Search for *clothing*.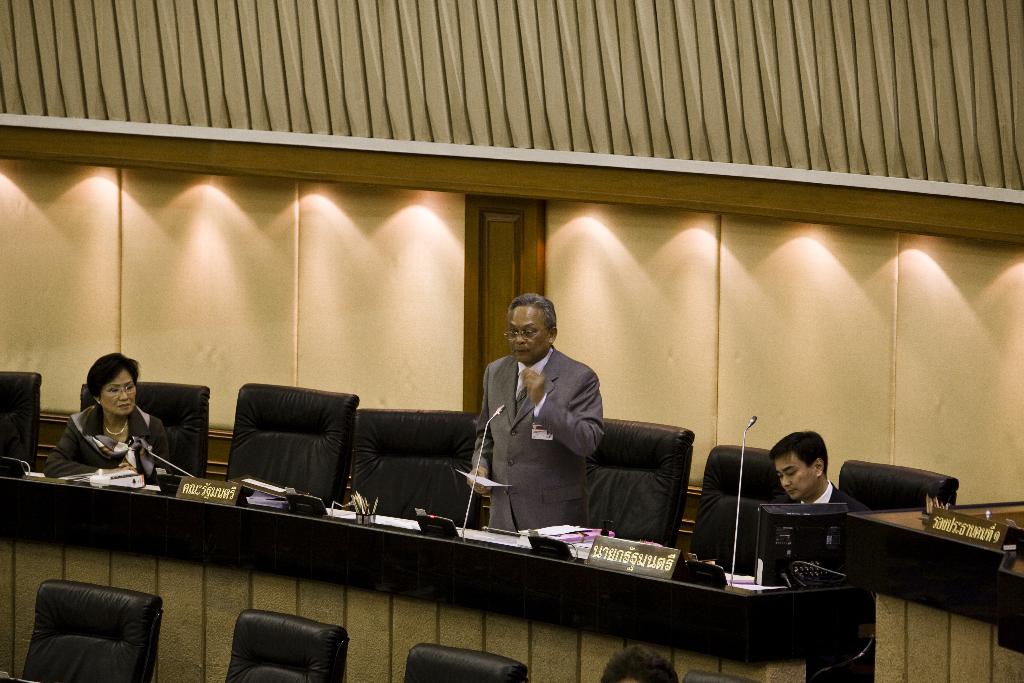
Found at (40, 399, 175, 478).
